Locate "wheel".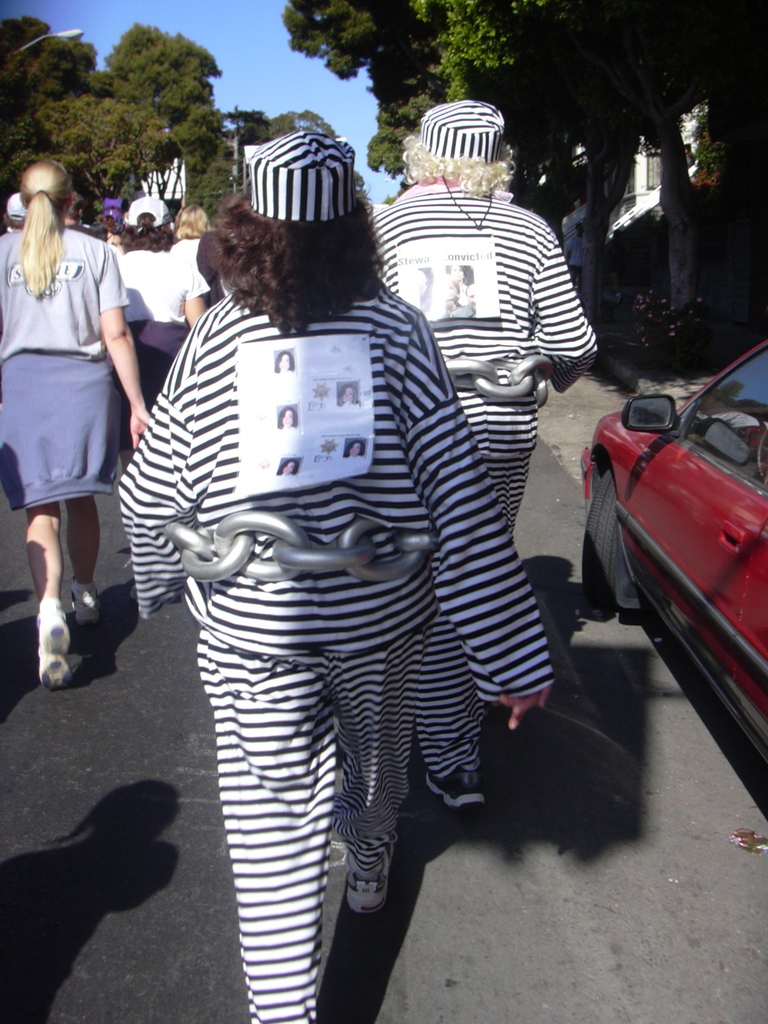
Bounding box: [576, 438, 604, 623].
